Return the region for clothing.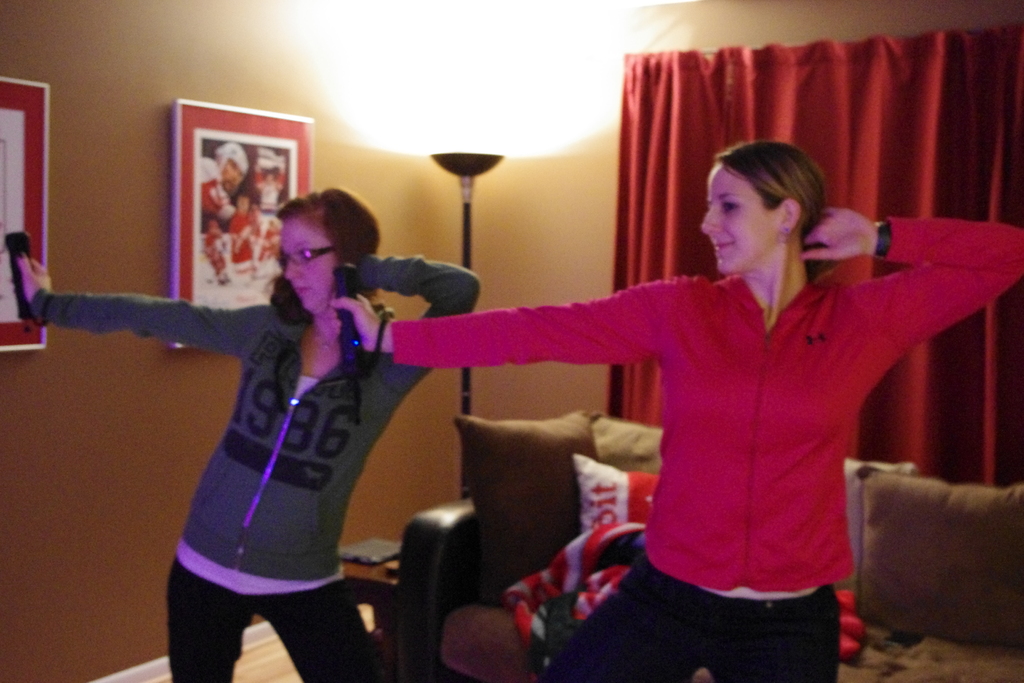
Rect(204, 235, 231, 274).
